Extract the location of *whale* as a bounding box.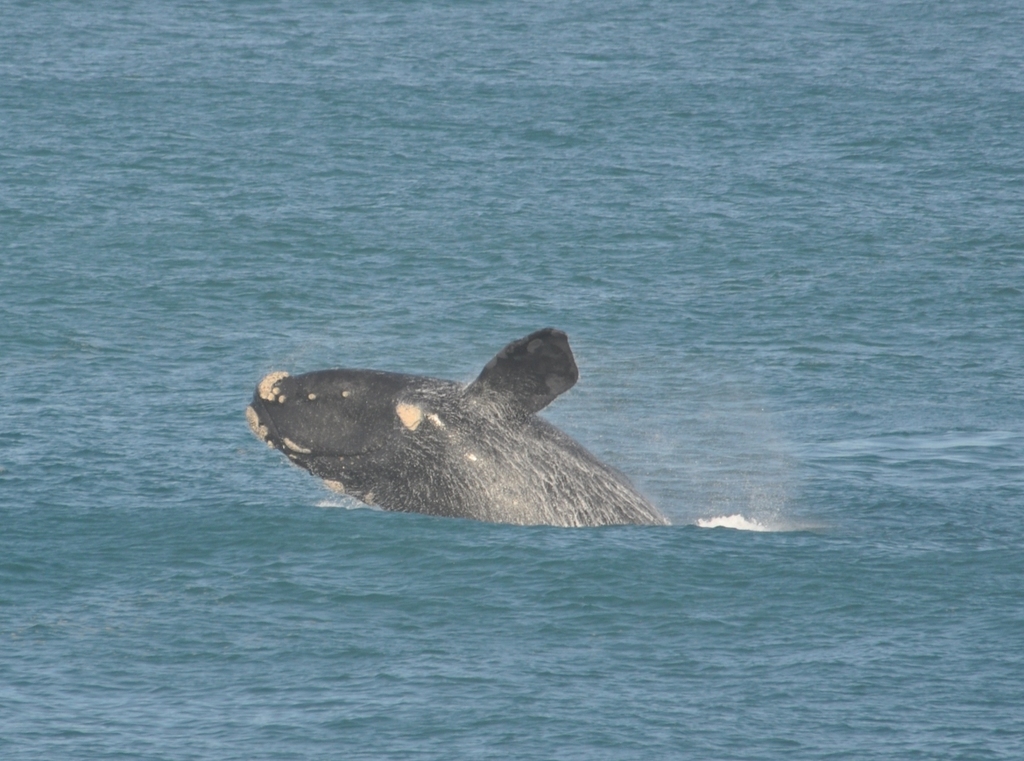
(left=244, top=328, right=669, bottom=525).
